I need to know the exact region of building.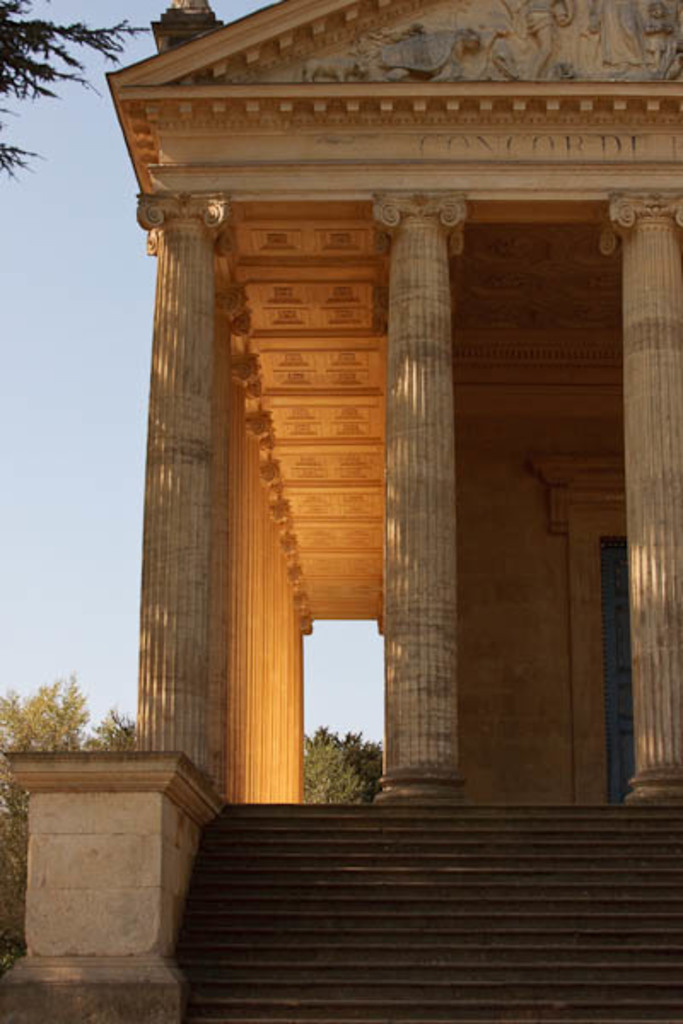
Region: select_region(2, 0, 681, 1022).
